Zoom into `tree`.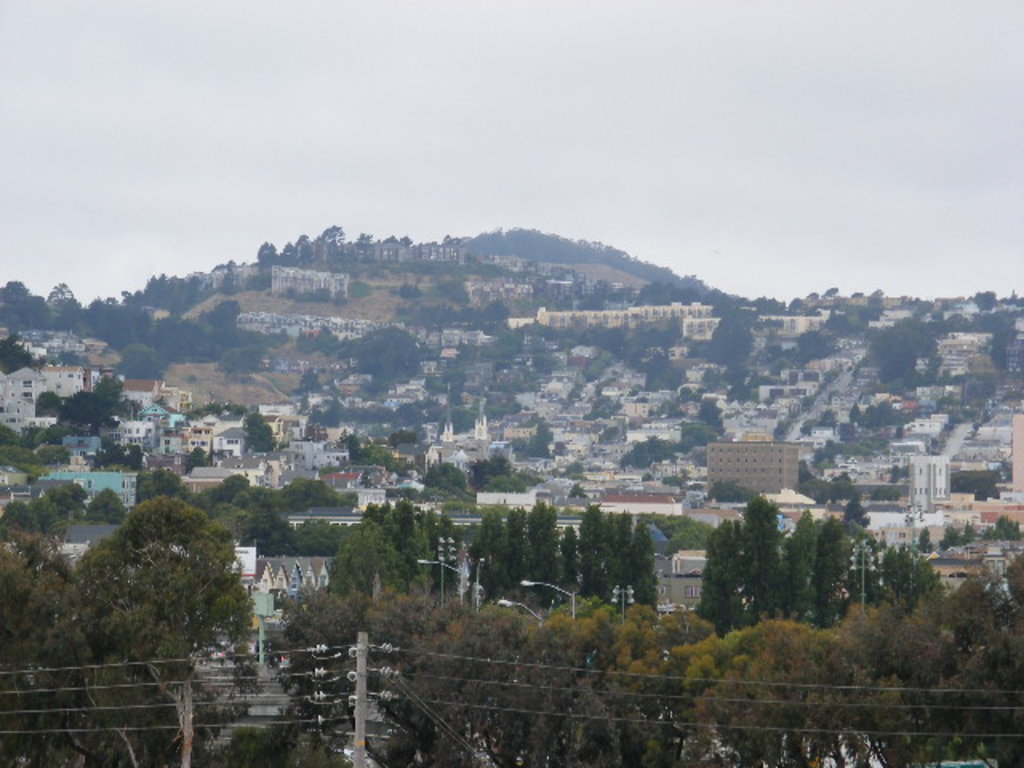
Zoom target: x1=187 y1=443 x2=218 y2=472.
